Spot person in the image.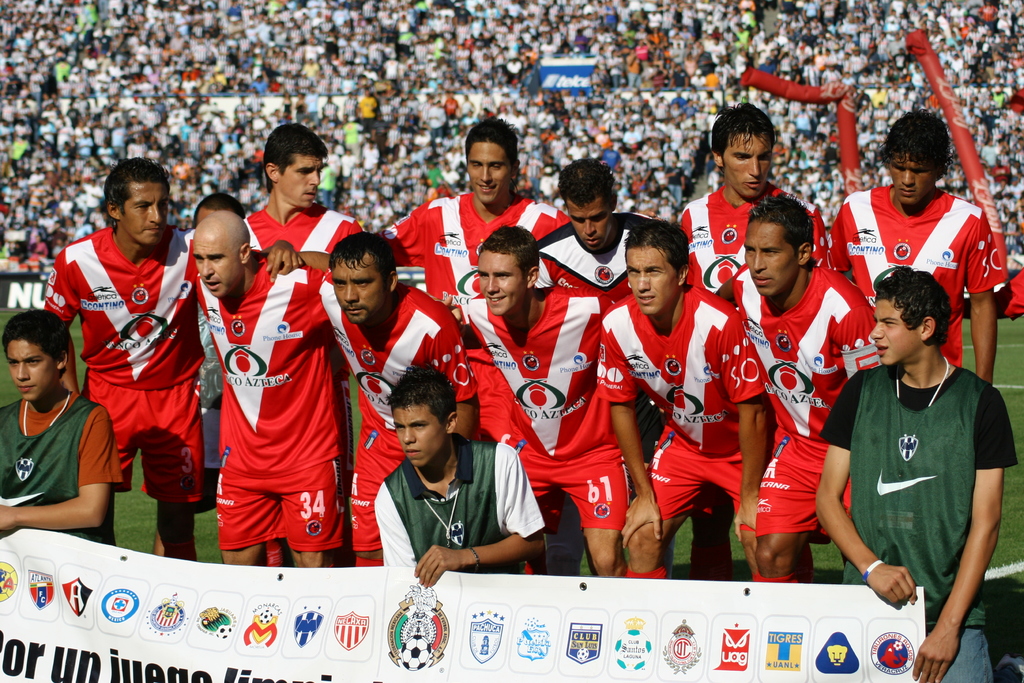
person found at [0, 311, 125, 533].
